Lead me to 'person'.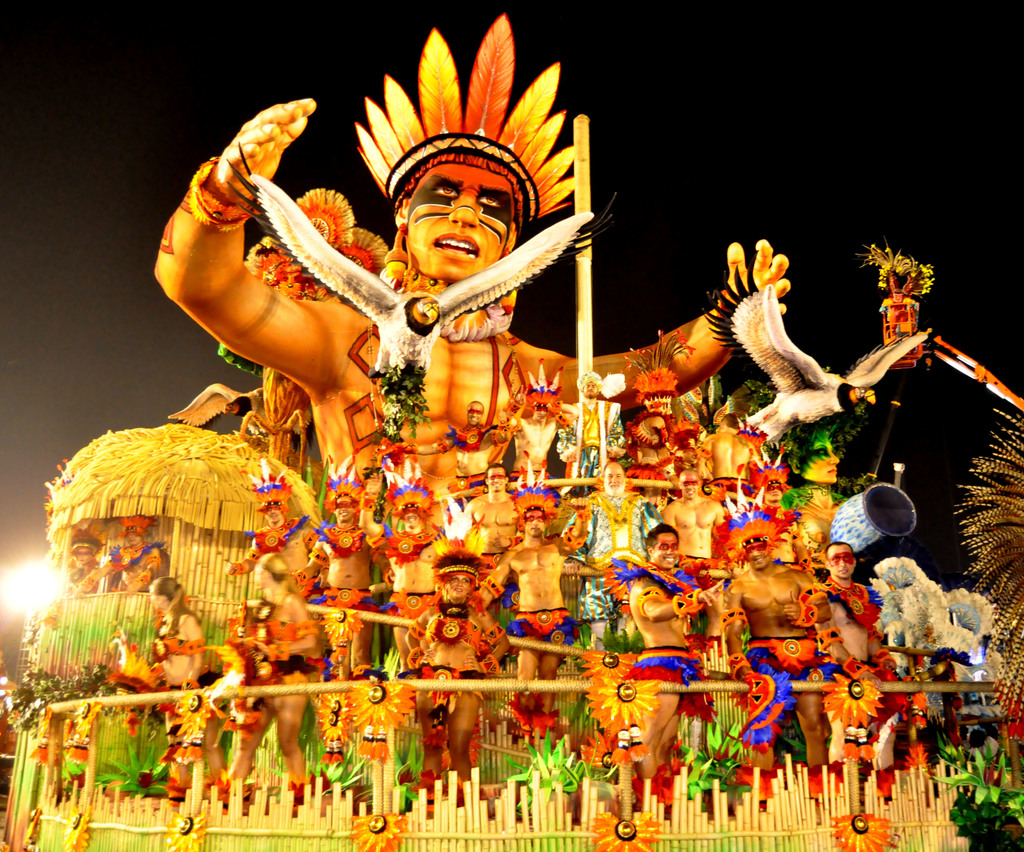
Lead to <region>628, 526, 715, 776</region>.
